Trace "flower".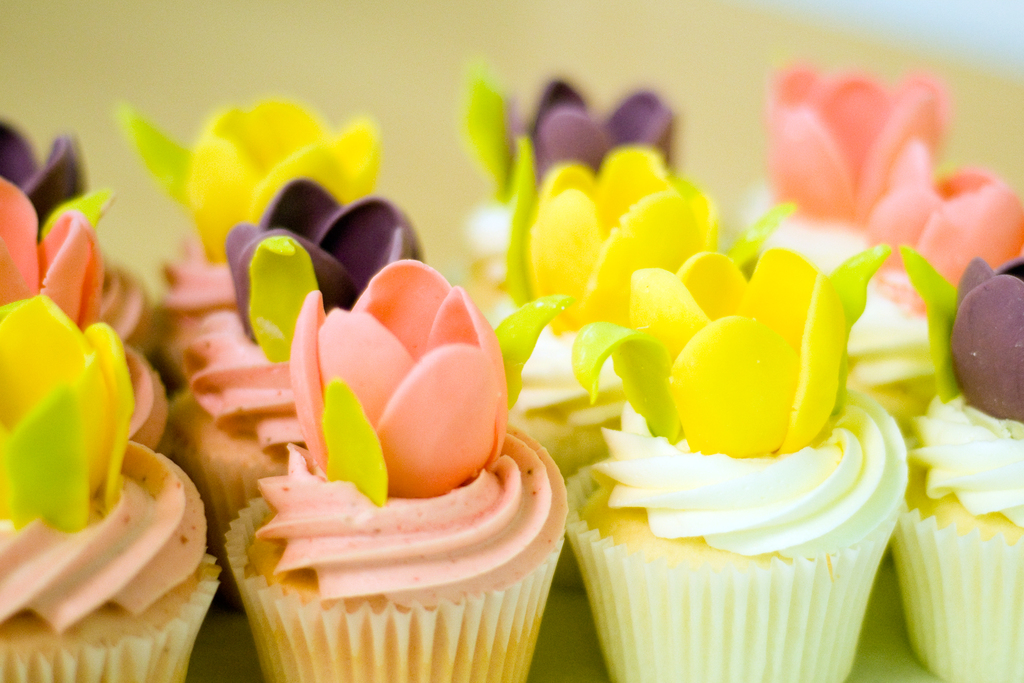
Traced to 0/186/157/349.
